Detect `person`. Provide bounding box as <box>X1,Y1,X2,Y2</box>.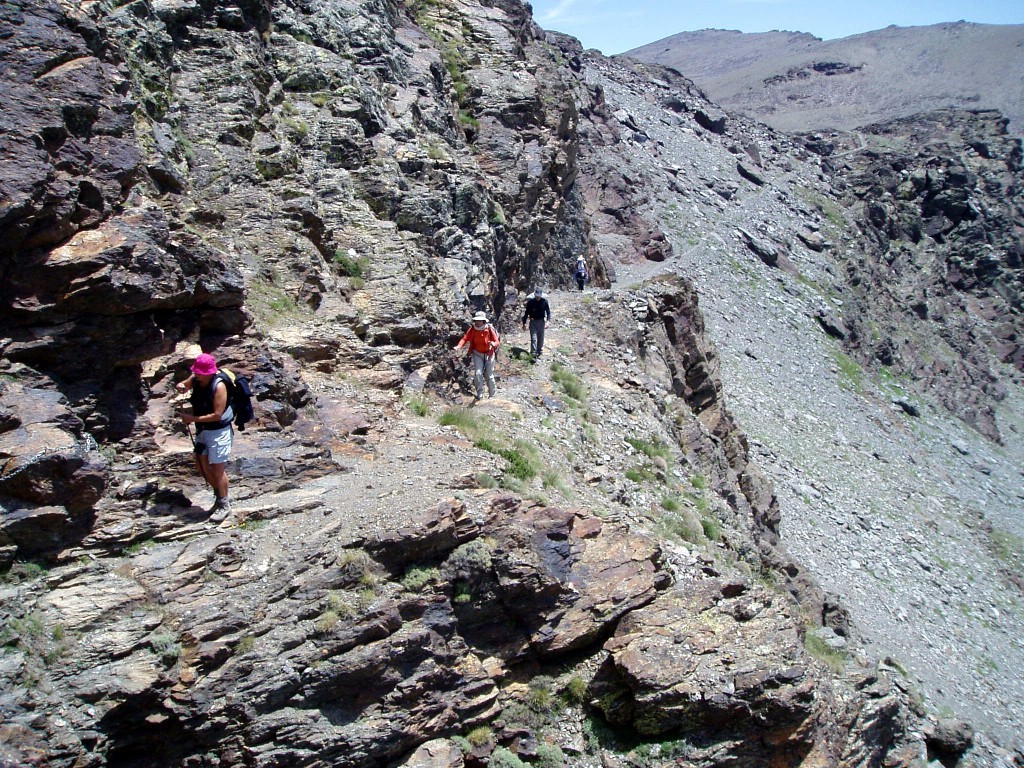
<box>573,252,593,291</box>.
